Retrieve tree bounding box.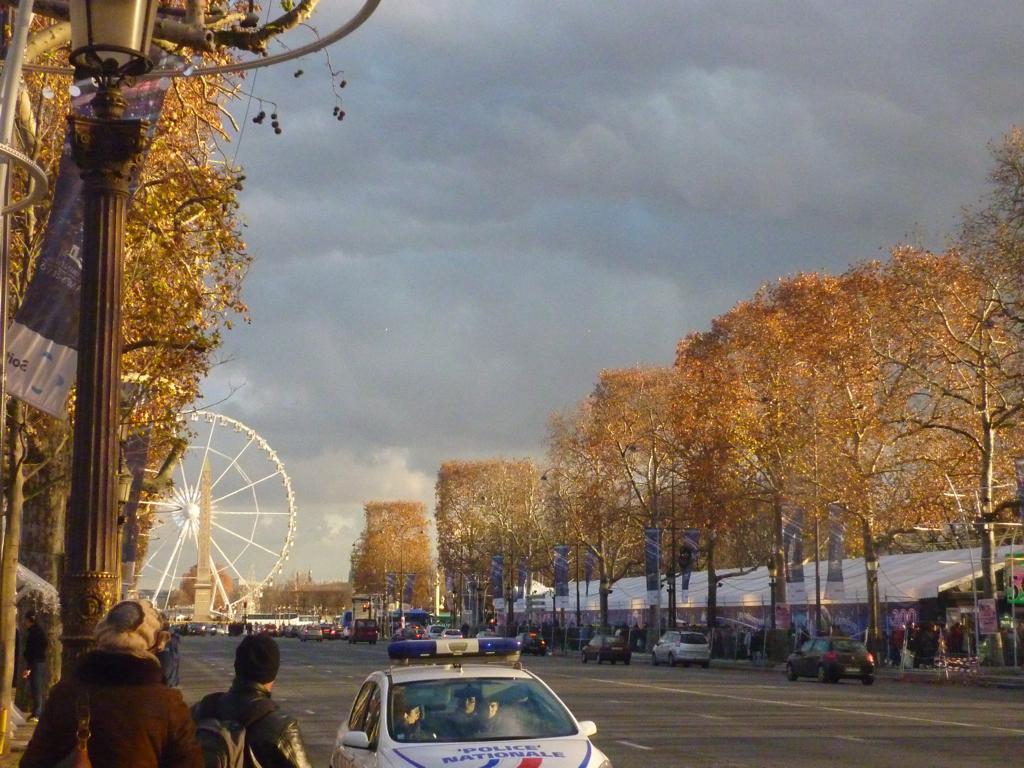
Bounding box: 350/500/435/640.
